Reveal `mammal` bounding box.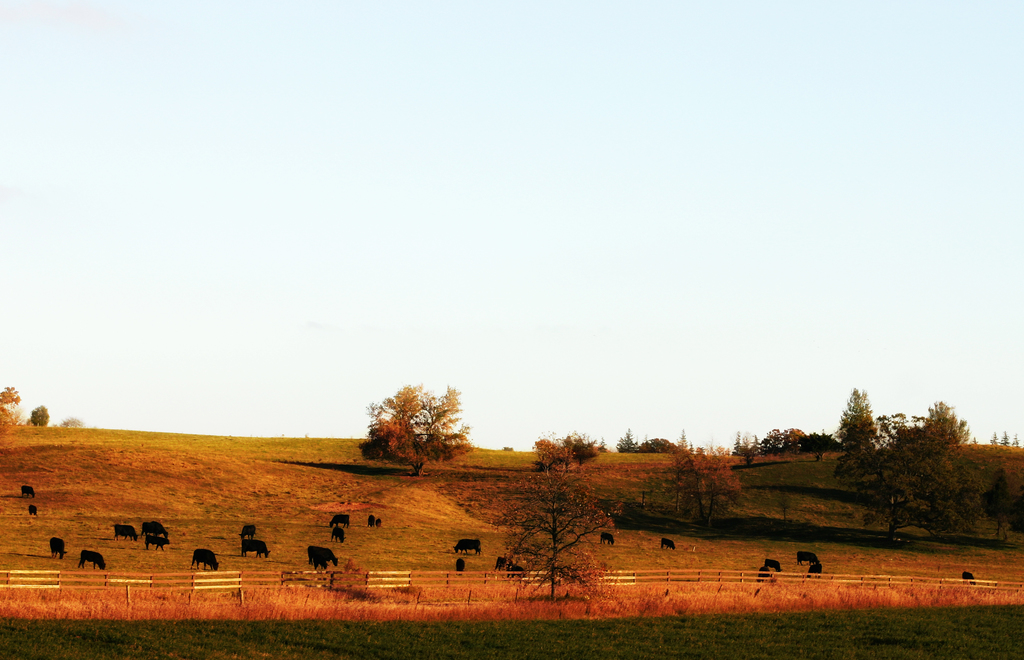
Revealed: region(323, 513, 351, 529).
